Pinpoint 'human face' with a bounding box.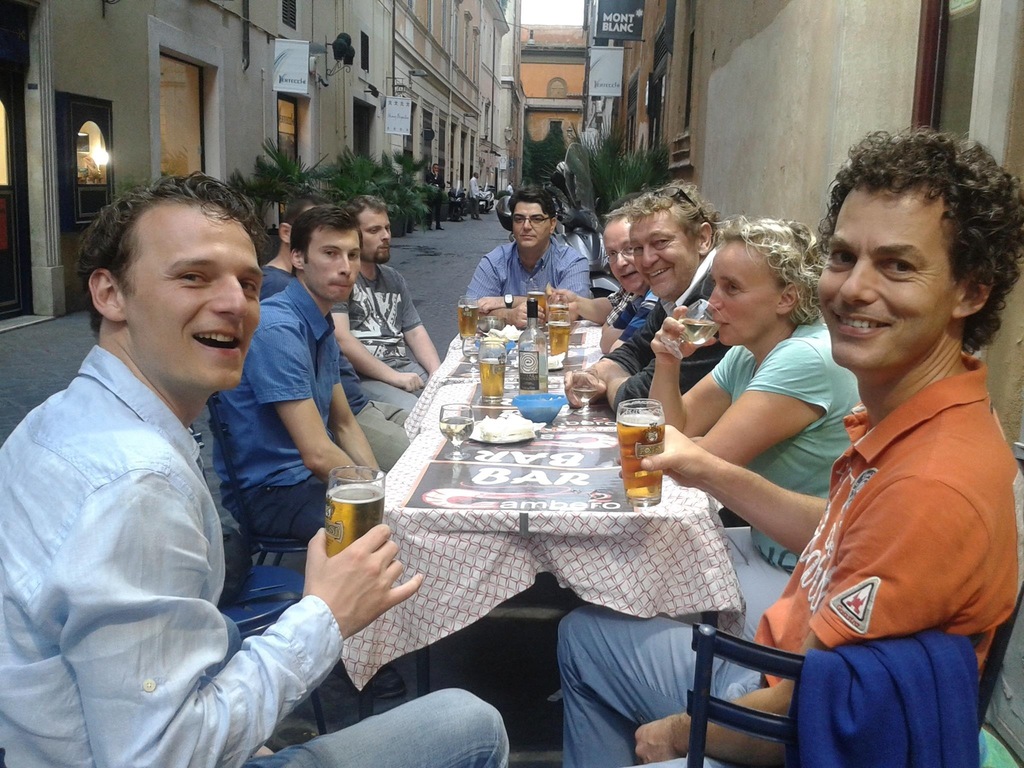
crop(305, 224, 368, 303).
